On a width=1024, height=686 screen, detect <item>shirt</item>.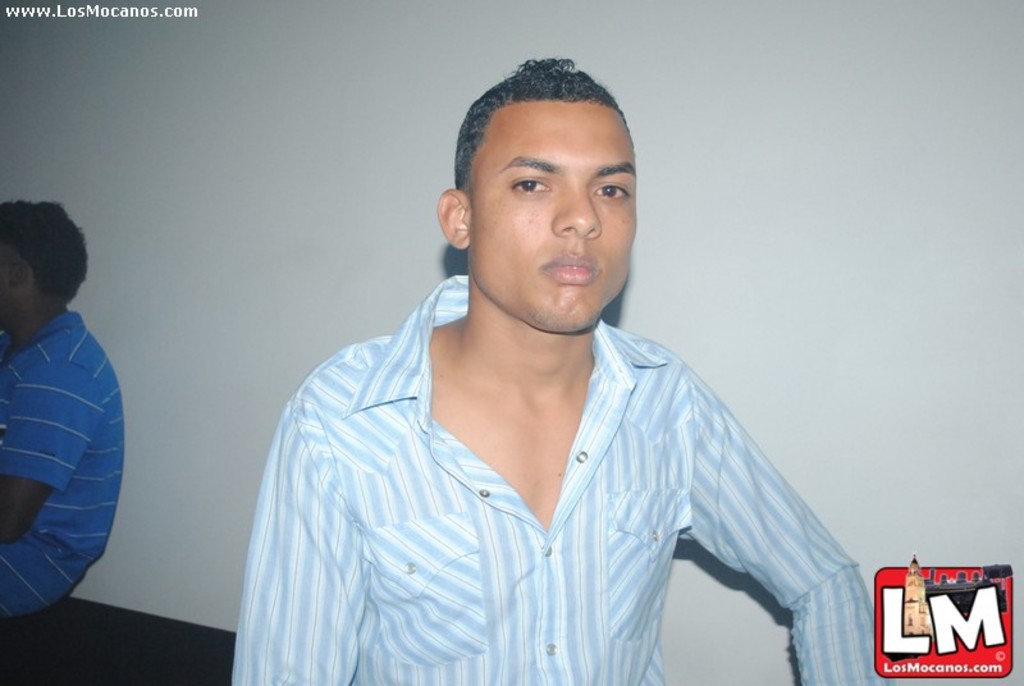
x1=215, y1=269, x2=833, y2=660.
